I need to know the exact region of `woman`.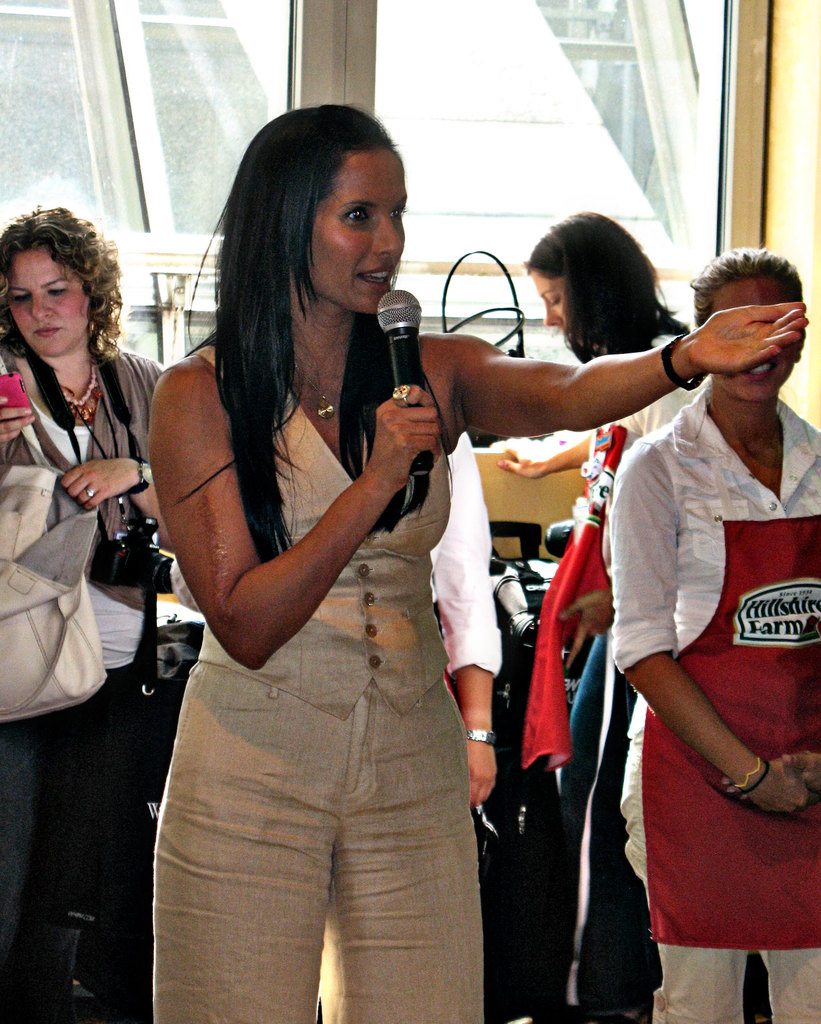
Region: box(603, 245, 820, 1023).
